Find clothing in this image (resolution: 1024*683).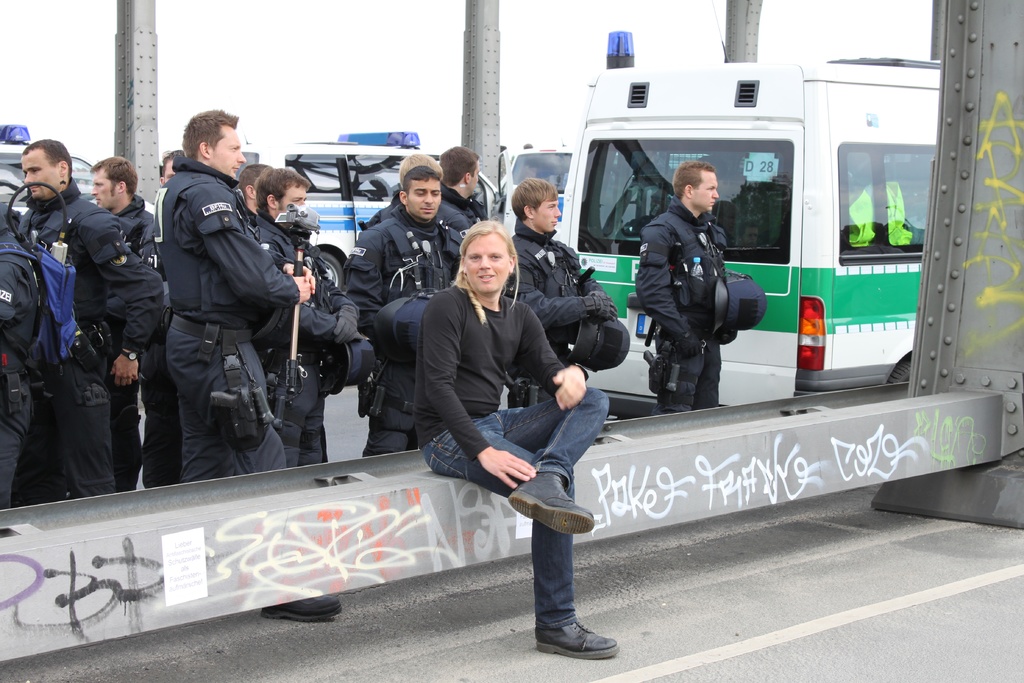
crop(632, 197, 734, 409).
